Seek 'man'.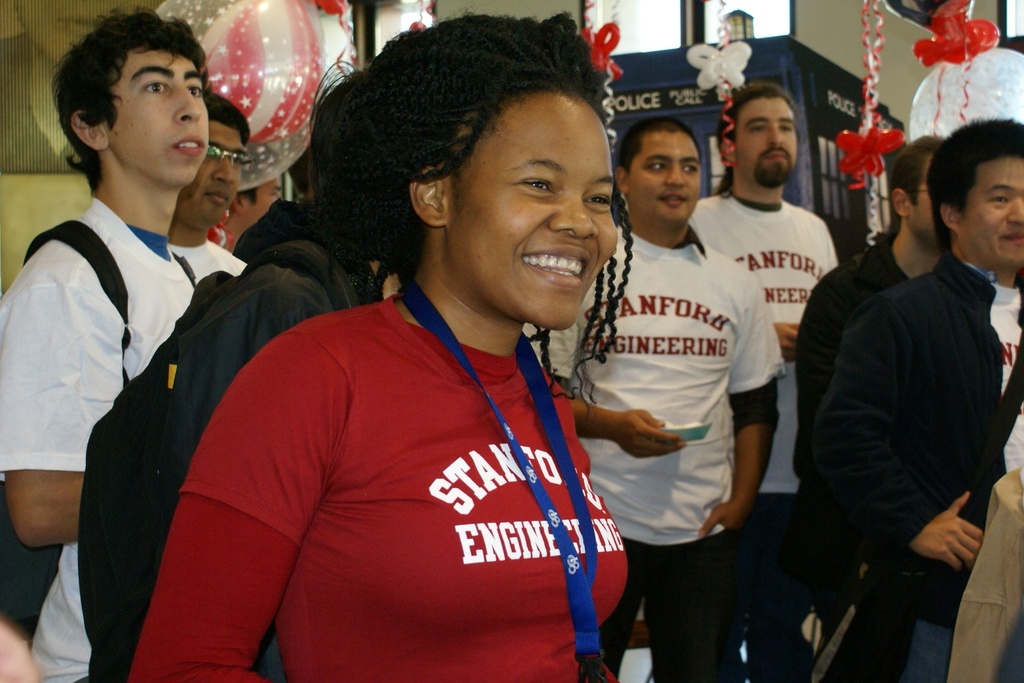
crop(229, 147, 282, 249).
